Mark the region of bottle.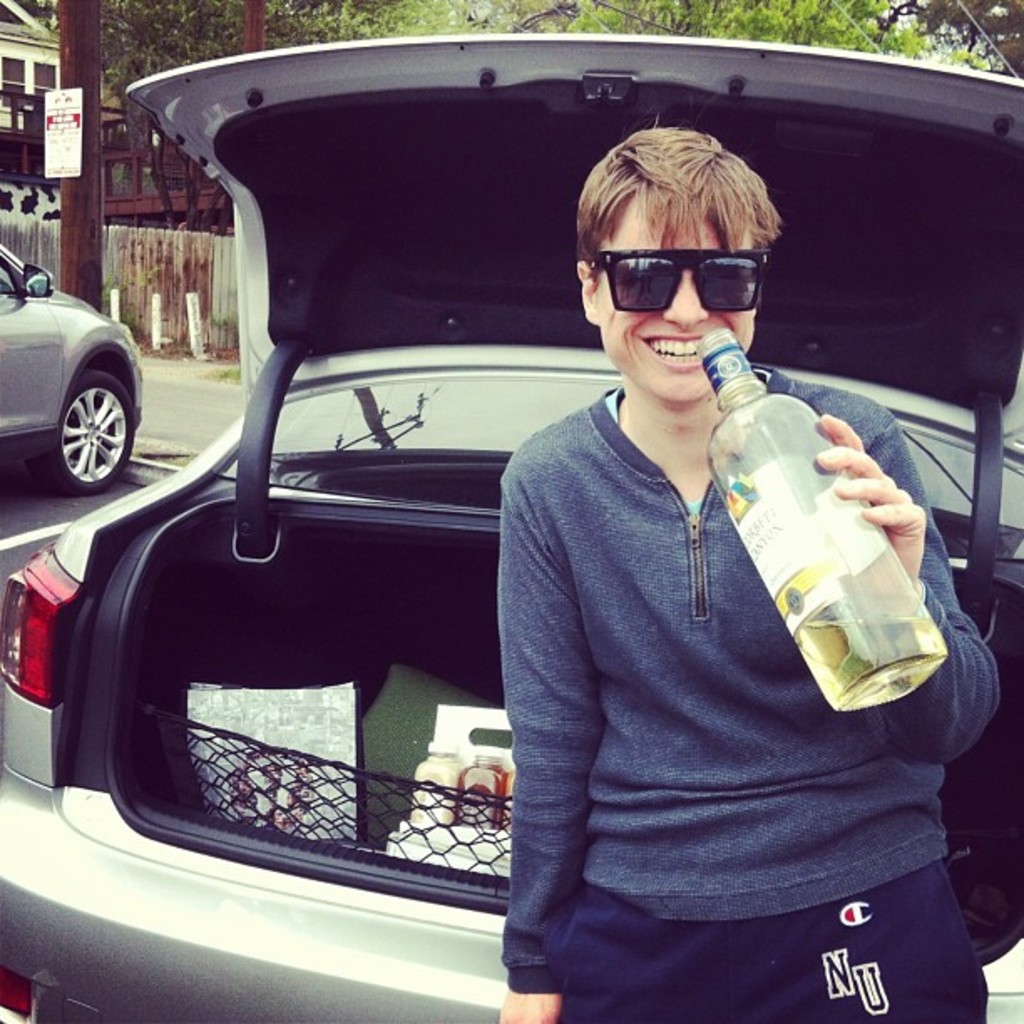
Region: (x1=703, y1=385, x2=965, y2=723).
